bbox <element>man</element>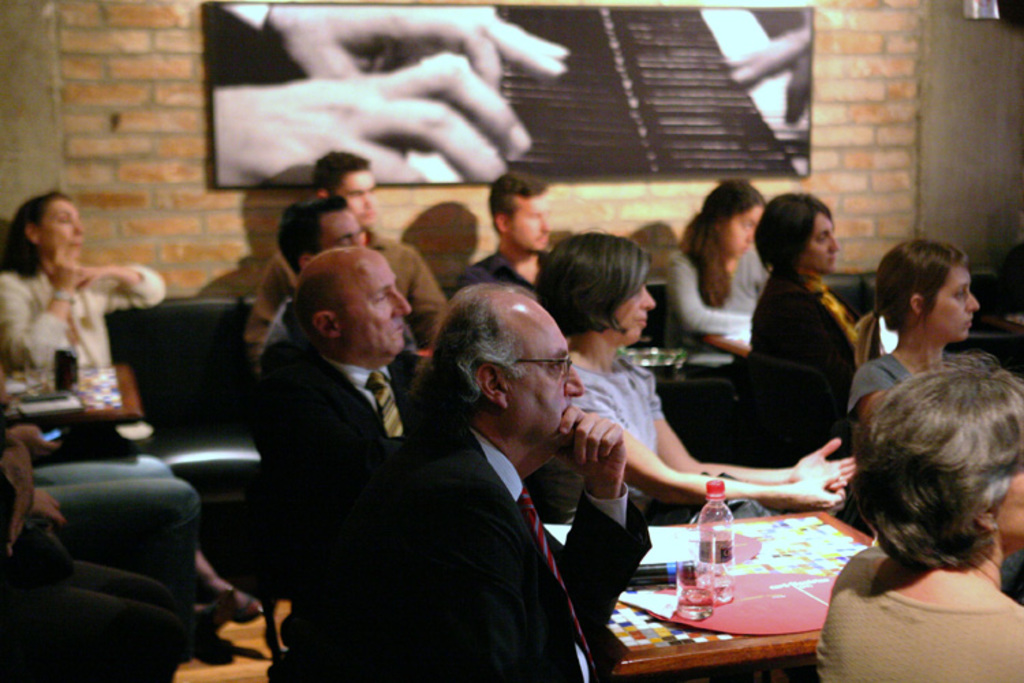
[left=246, top=148, right=446, bottom=362]
